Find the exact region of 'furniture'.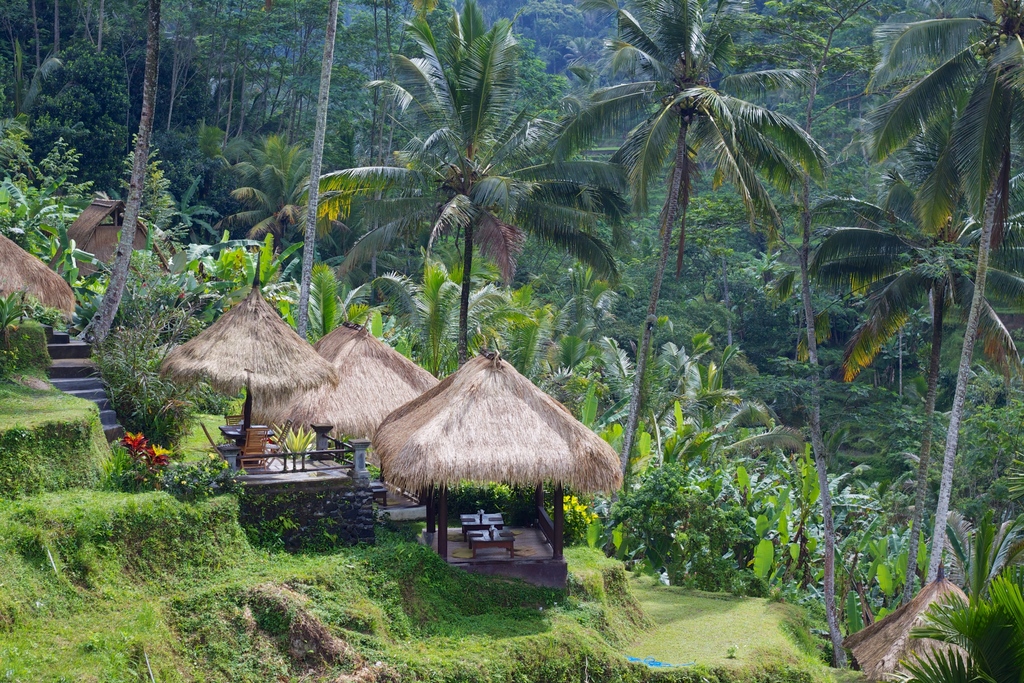
Exact region: BBox(463, 524, 515, 559).
